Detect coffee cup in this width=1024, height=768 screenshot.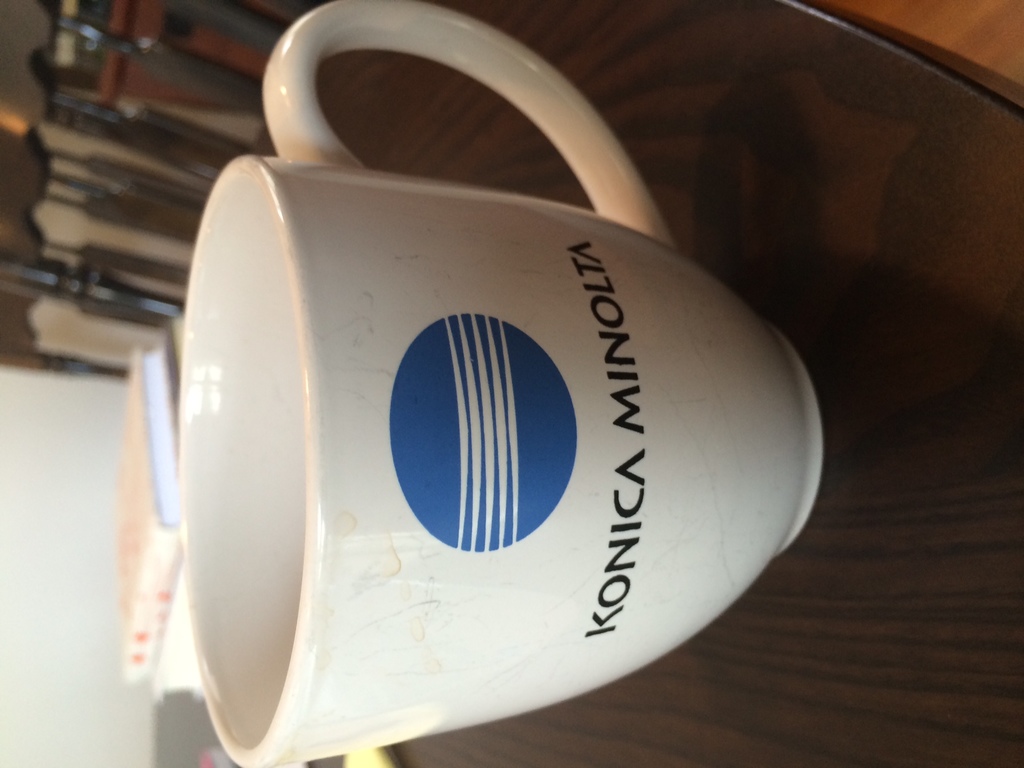
Detection: region(175, 0, 826, 767).
